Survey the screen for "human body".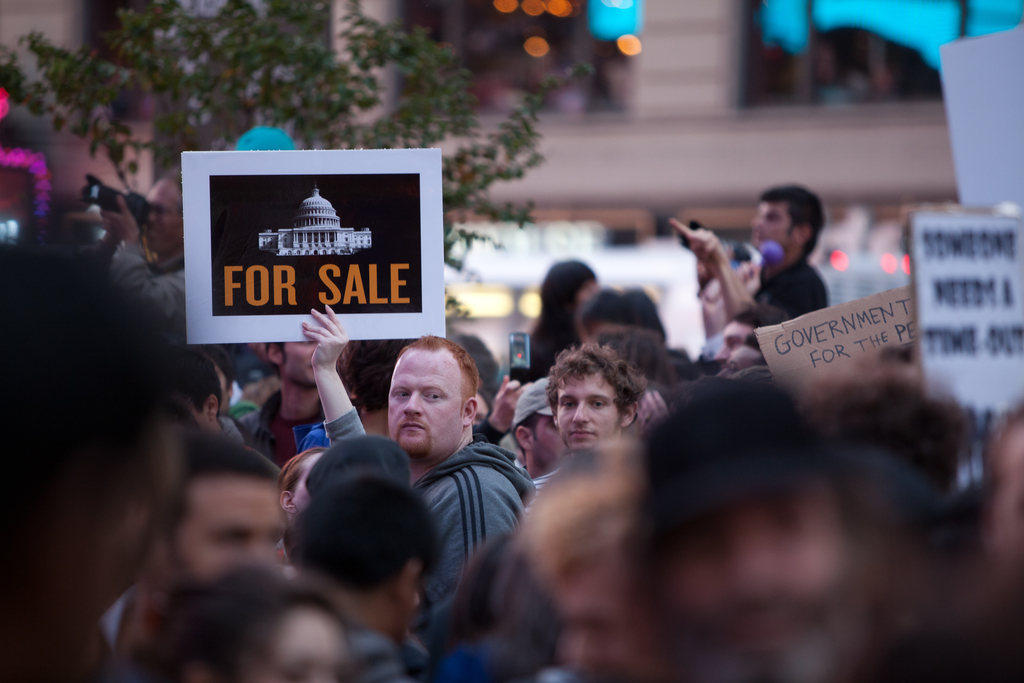
Survey found: select_region(749, 181, 828, 316).
